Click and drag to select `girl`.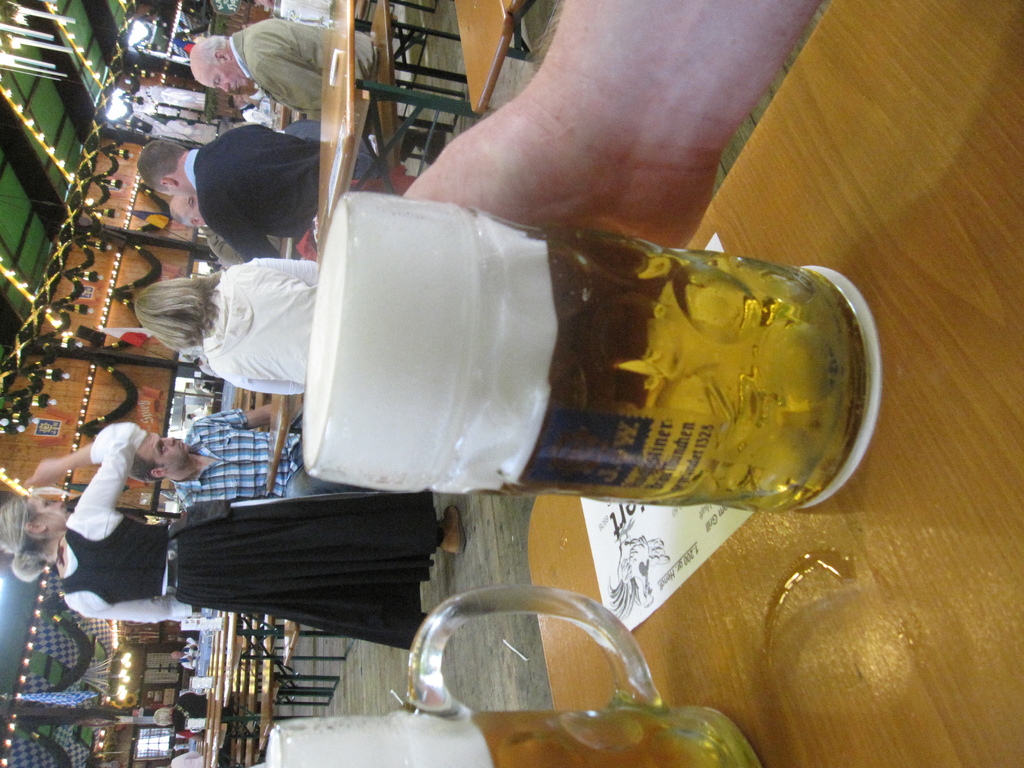
Selection: BBox(6, 425, 465, 657).
